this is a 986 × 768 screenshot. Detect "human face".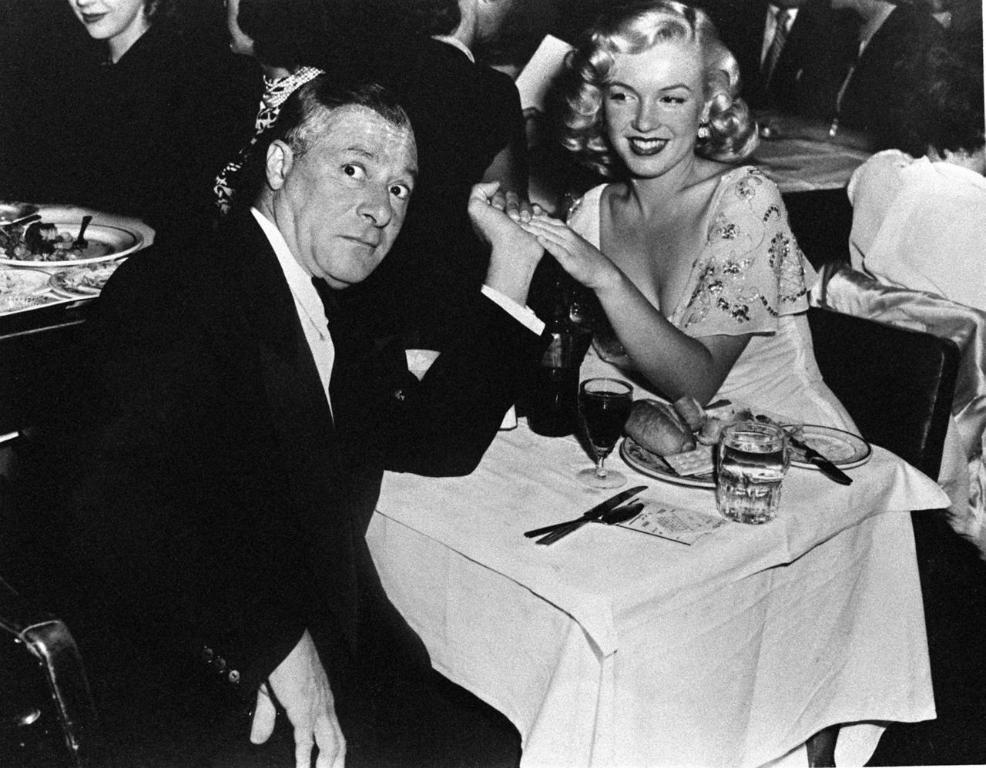
x1=602, y1=36, x2=707, y2=179.
